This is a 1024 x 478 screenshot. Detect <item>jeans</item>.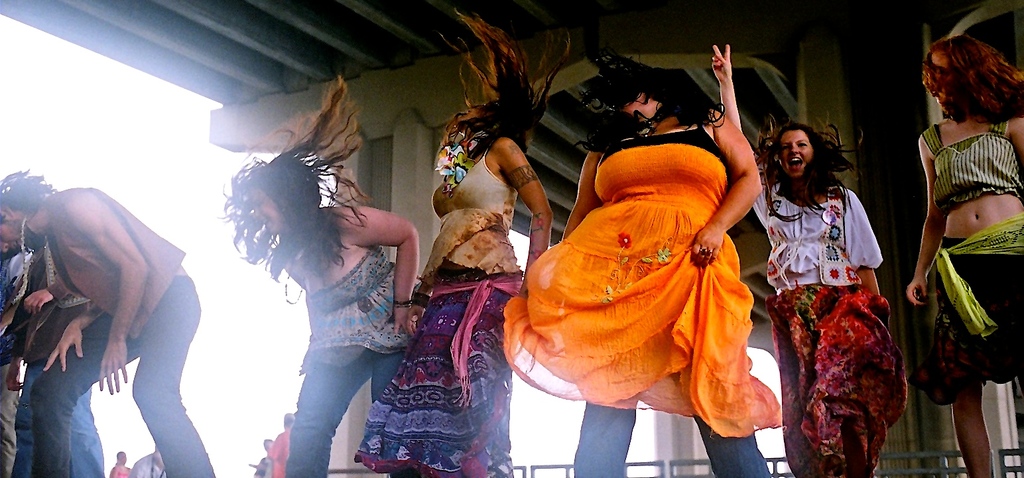
570:399:771:477.
